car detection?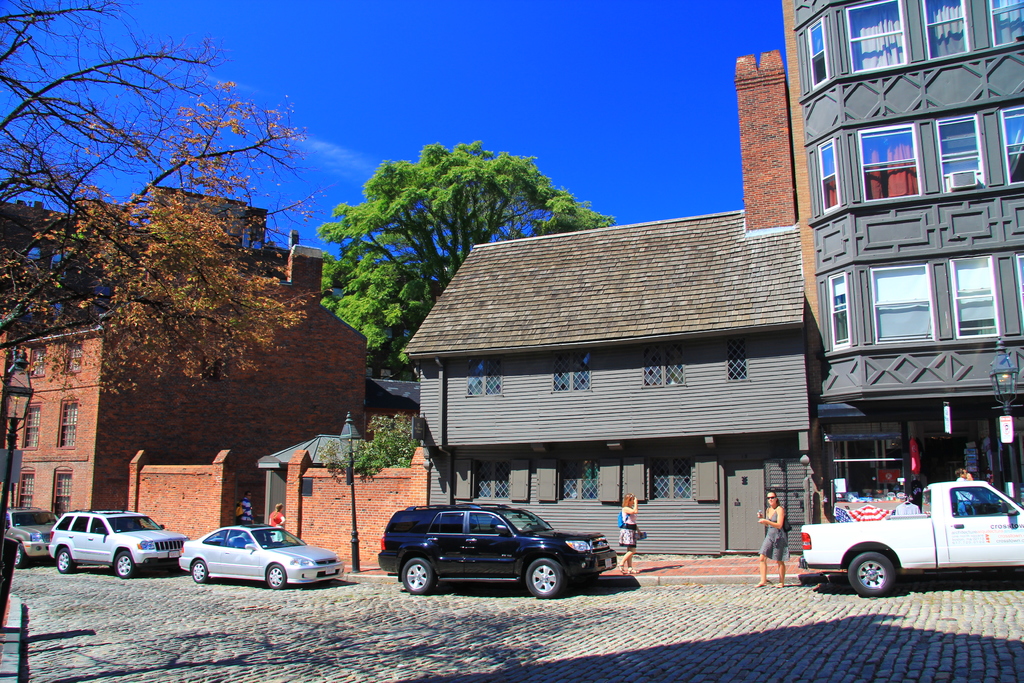
bbox(375, 500, 619, 600)
